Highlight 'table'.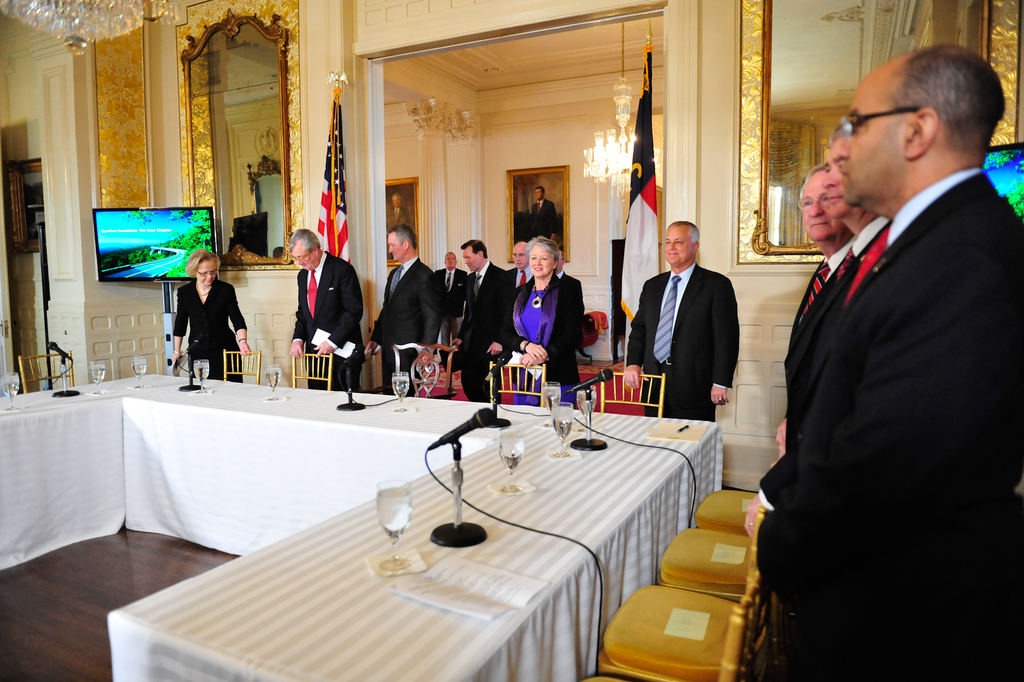
Highlighted region: {"left": 90, "top": 330, "right": 846, "bottom": 681}.
